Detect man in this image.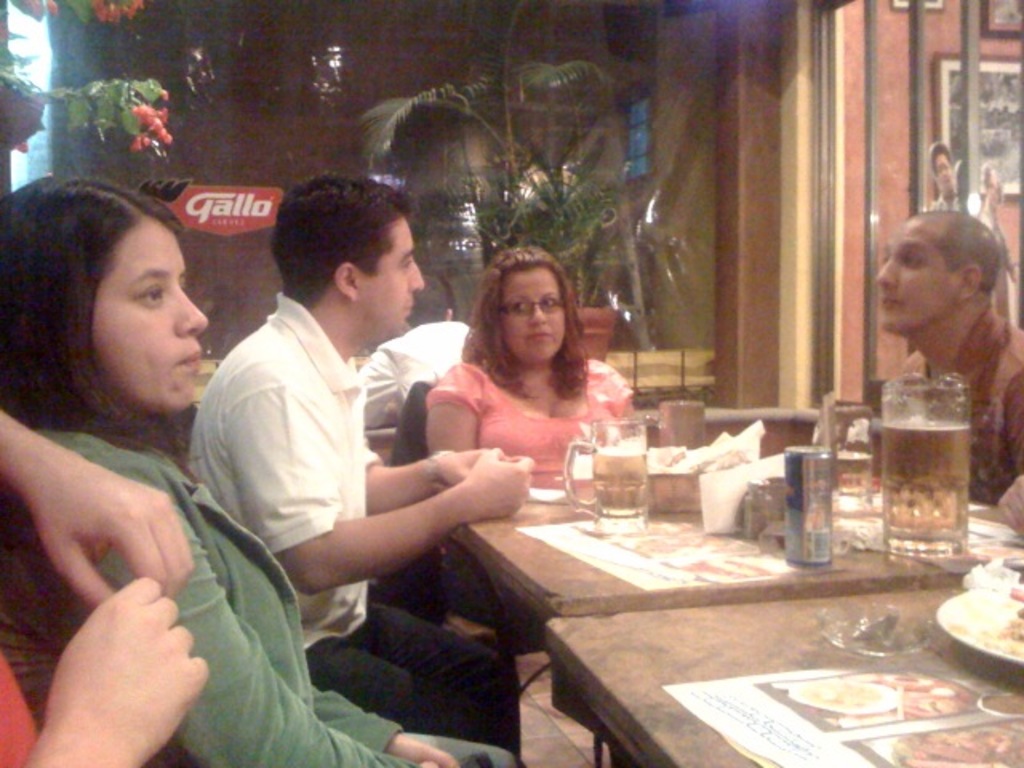
Detection: left=171, top=174, right=544, bottom=766.
